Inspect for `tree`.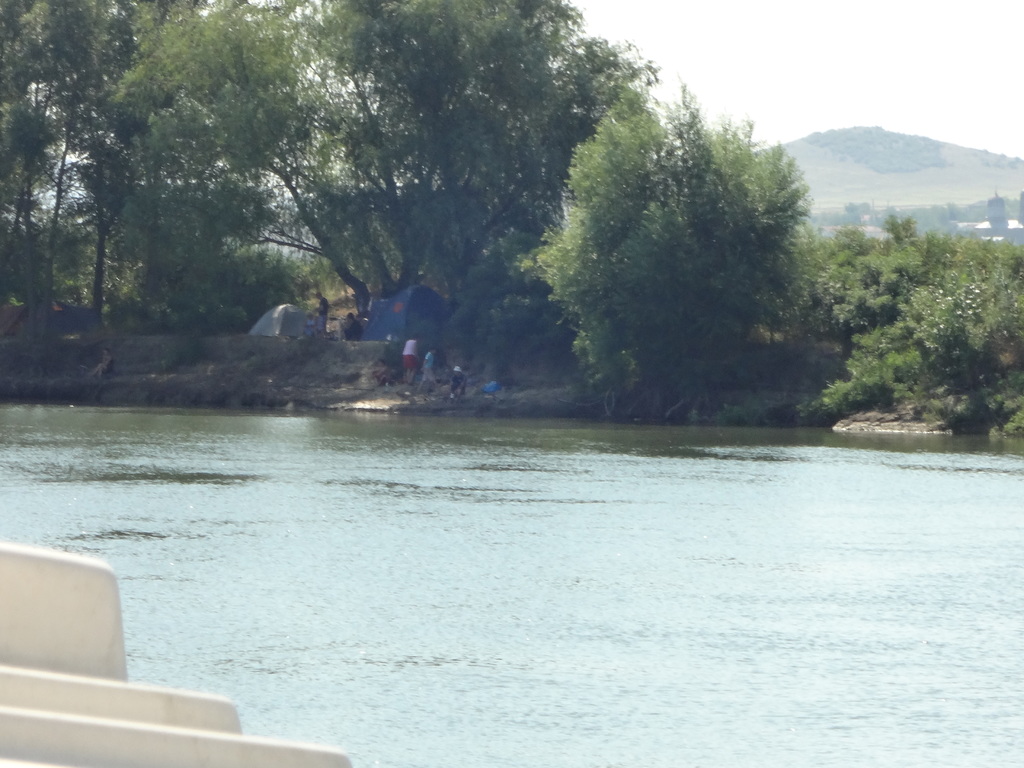
Inspection: (x1=533, y1=88, x2=824, y2=417).
